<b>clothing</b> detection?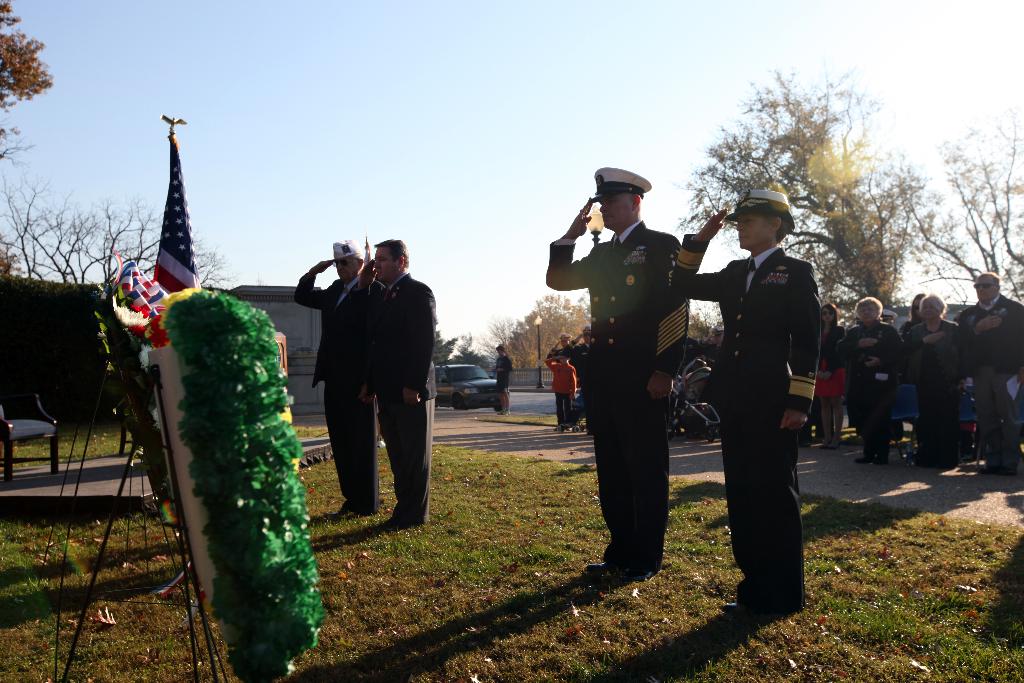
box(952, 302, 1023, 460)
